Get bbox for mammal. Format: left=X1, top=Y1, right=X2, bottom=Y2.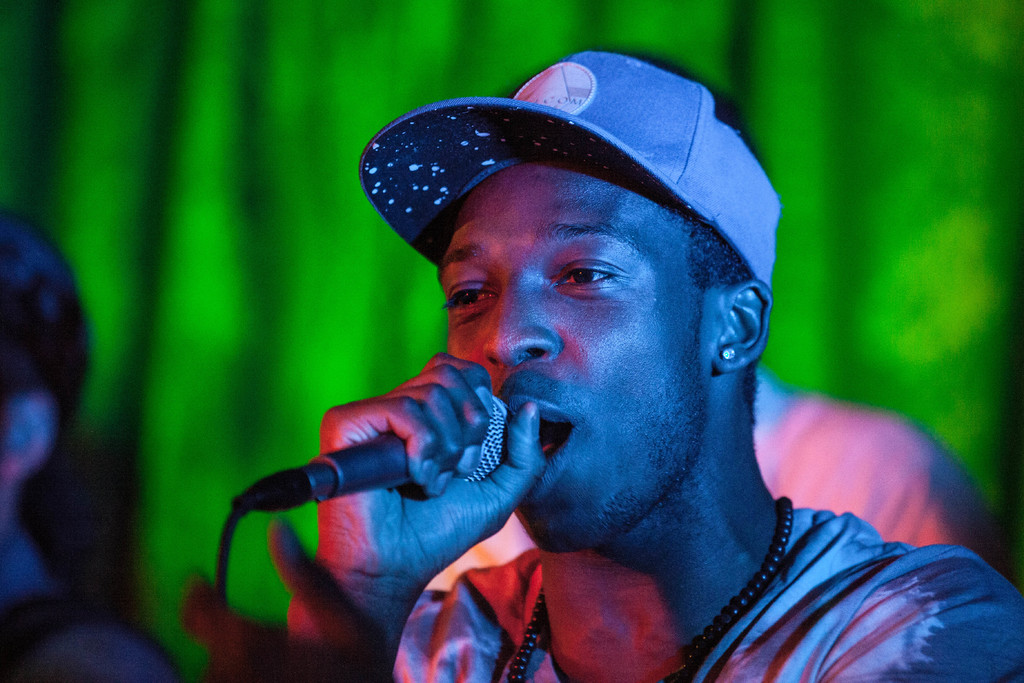
left=198, top=82, right=996, bottom=673.
